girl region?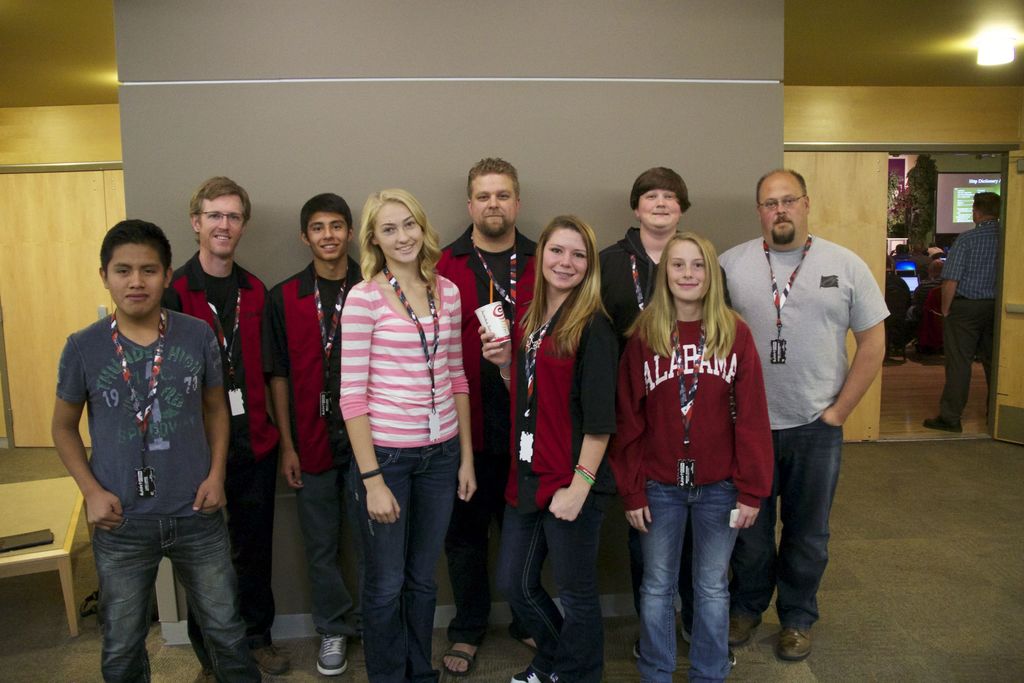
box=[339, 185, 476, 682]
